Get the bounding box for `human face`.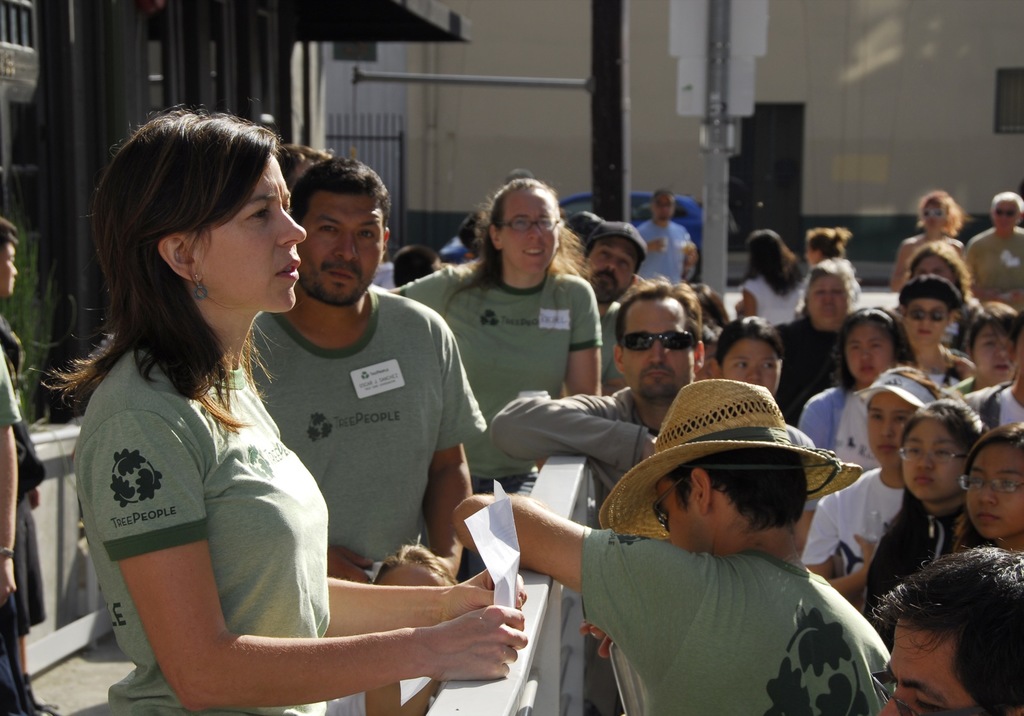
{"left": 0, "top": 242, "right": 22, "bottom": 299}.
